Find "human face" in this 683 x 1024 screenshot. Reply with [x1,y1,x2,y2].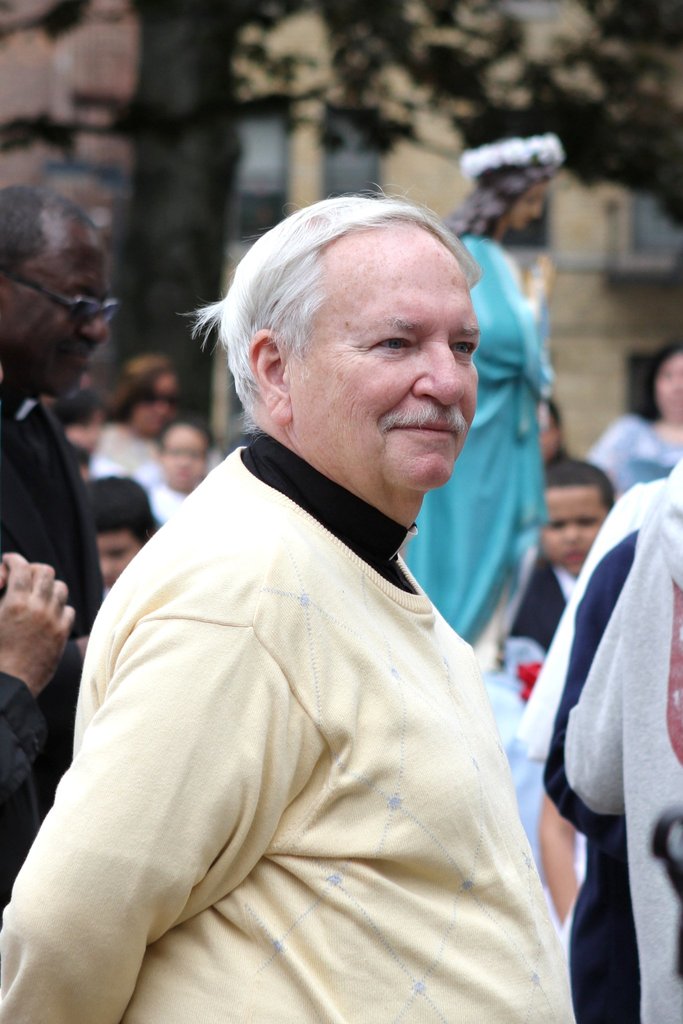
[538,488,602,568].
